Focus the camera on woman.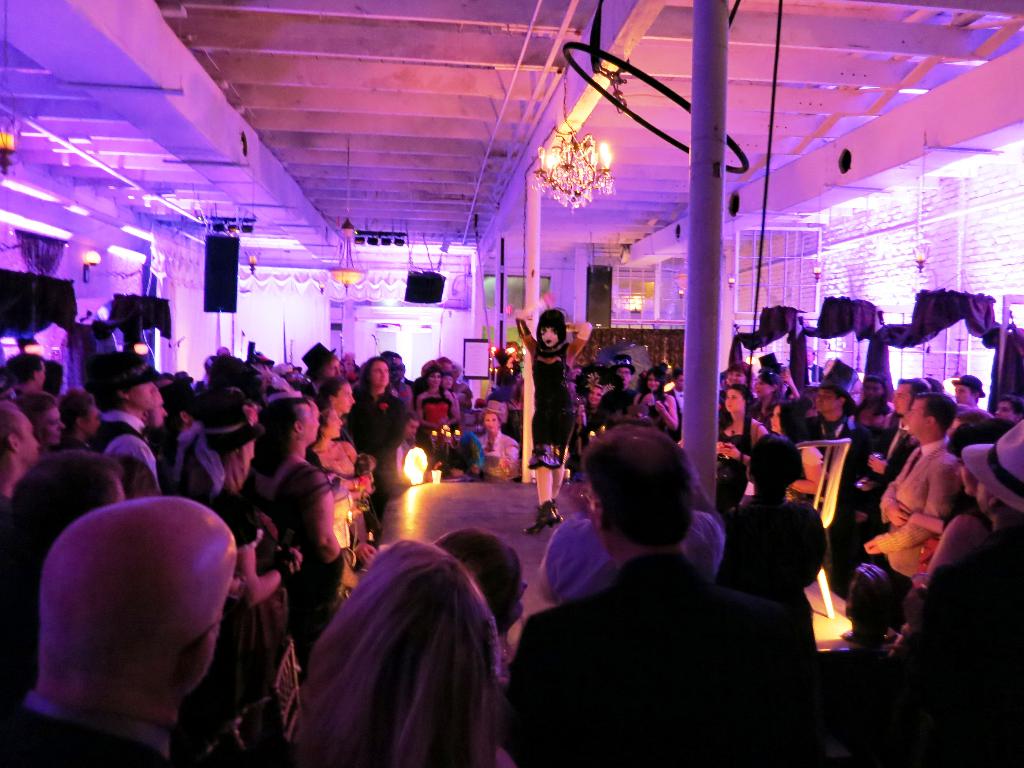
Focus region: <box>184,392,307,700</box>.
